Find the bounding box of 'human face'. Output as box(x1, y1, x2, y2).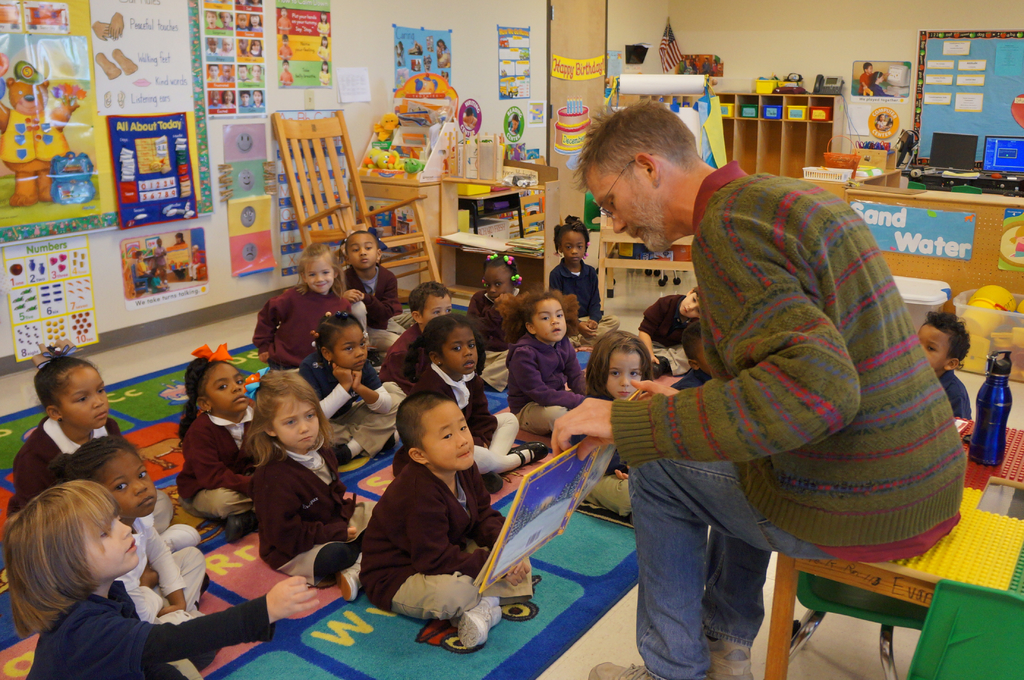
box(440, 325, 476, 372).
